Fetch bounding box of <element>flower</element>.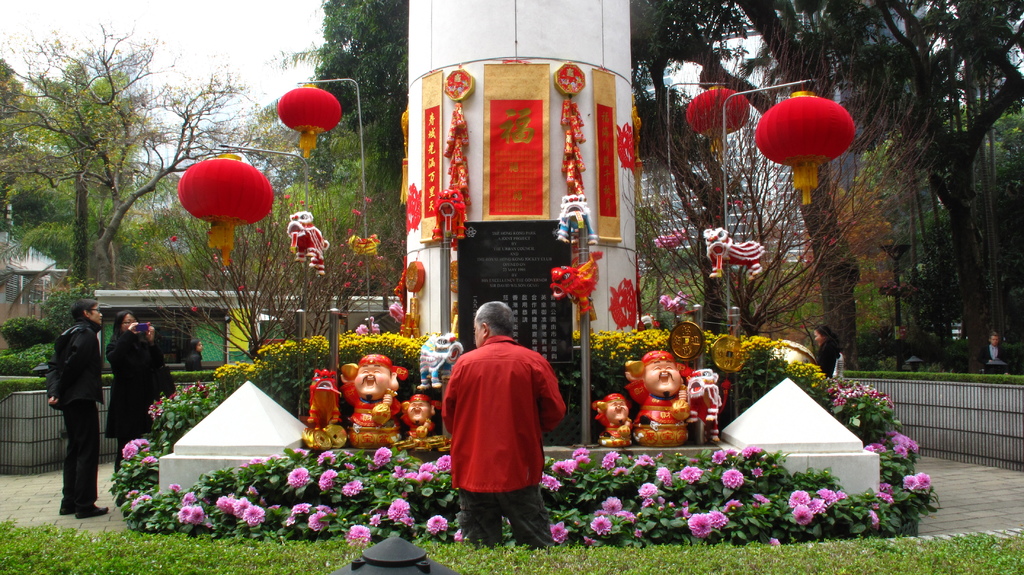
Bbox: [836, 490, 847, 499].
